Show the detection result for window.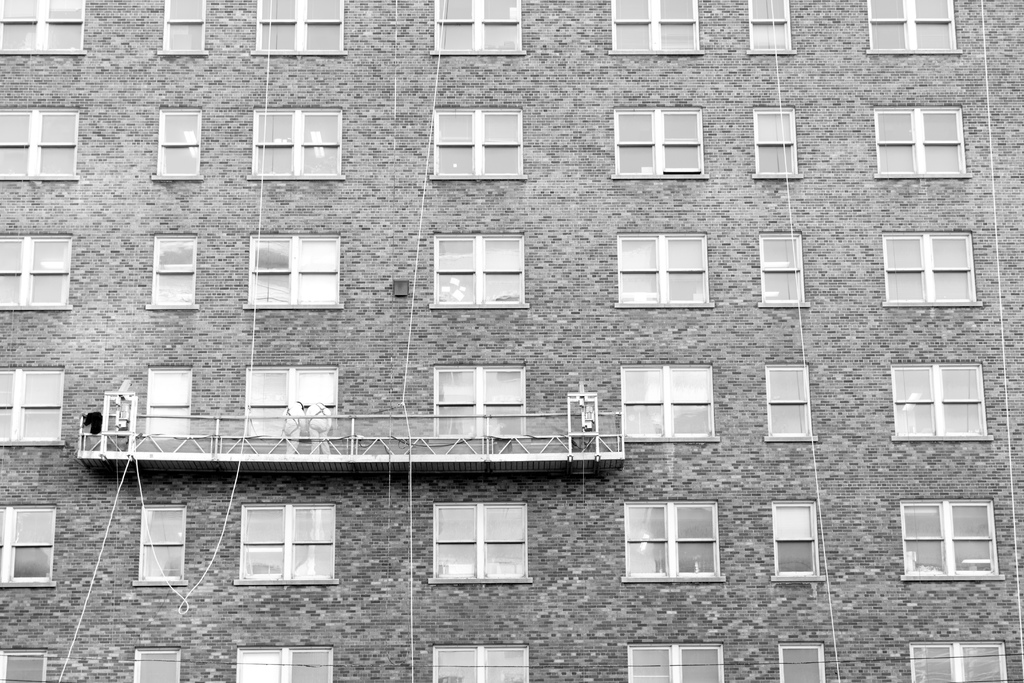
x1=621, y1=363, x2=718, y2=444.
